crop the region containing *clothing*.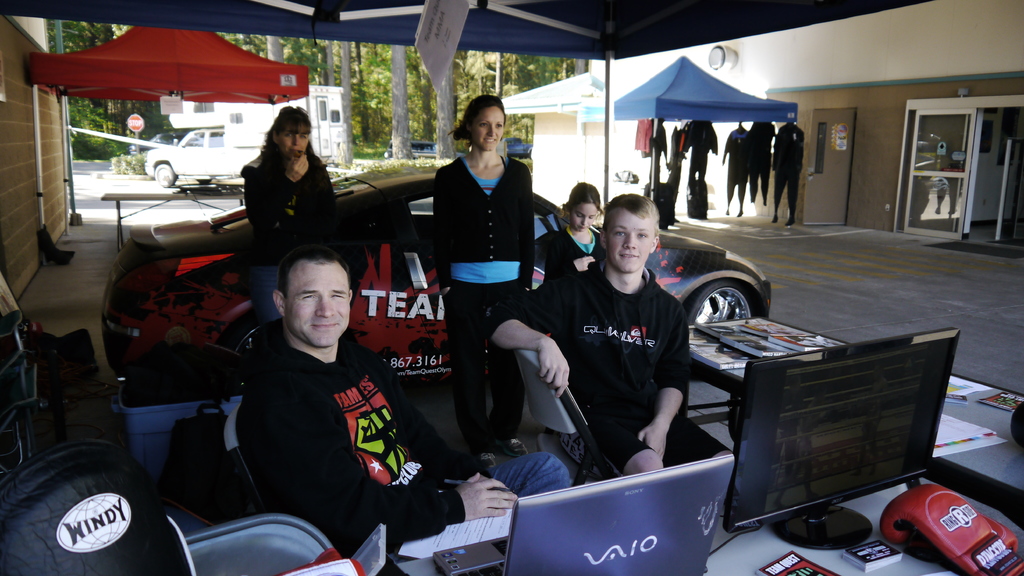
Crop region: box=[541, 208, 601, 274].
